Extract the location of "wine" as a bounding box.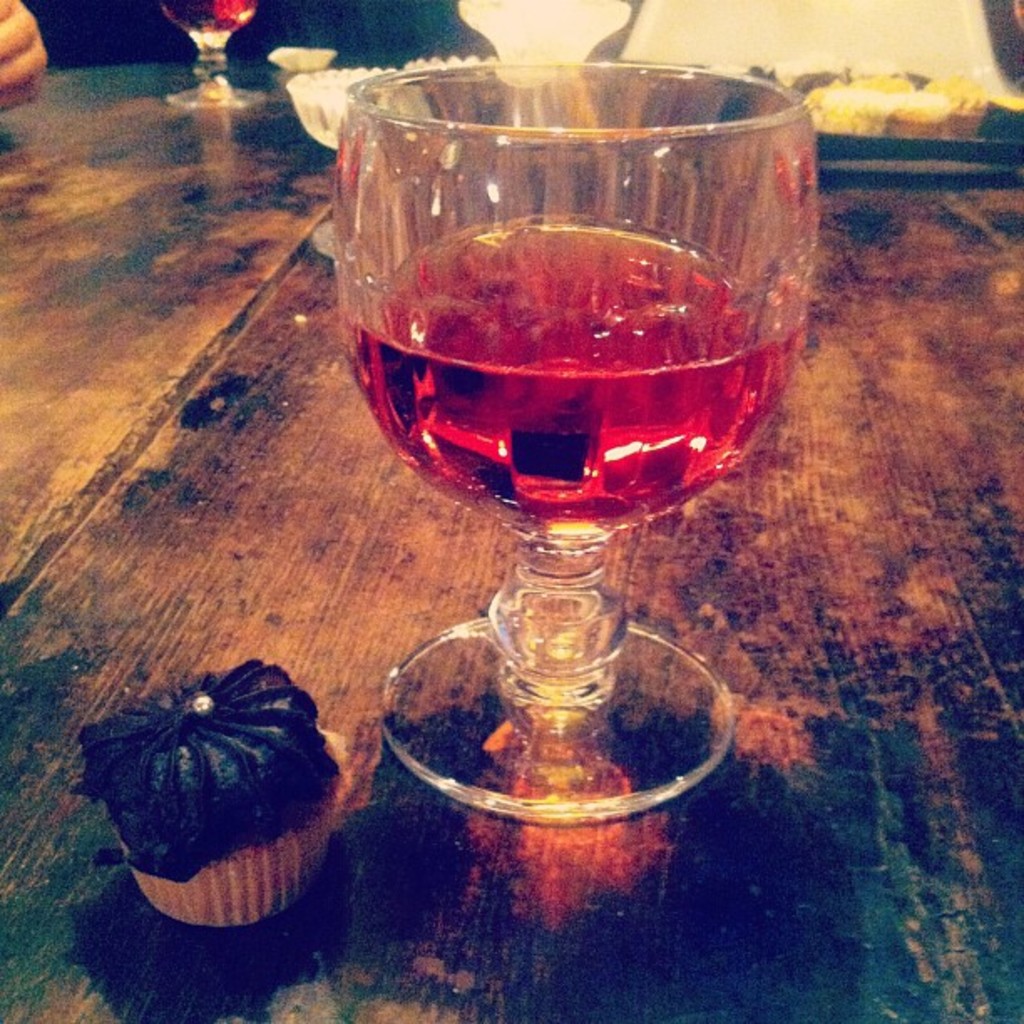
157 0 256 37.
